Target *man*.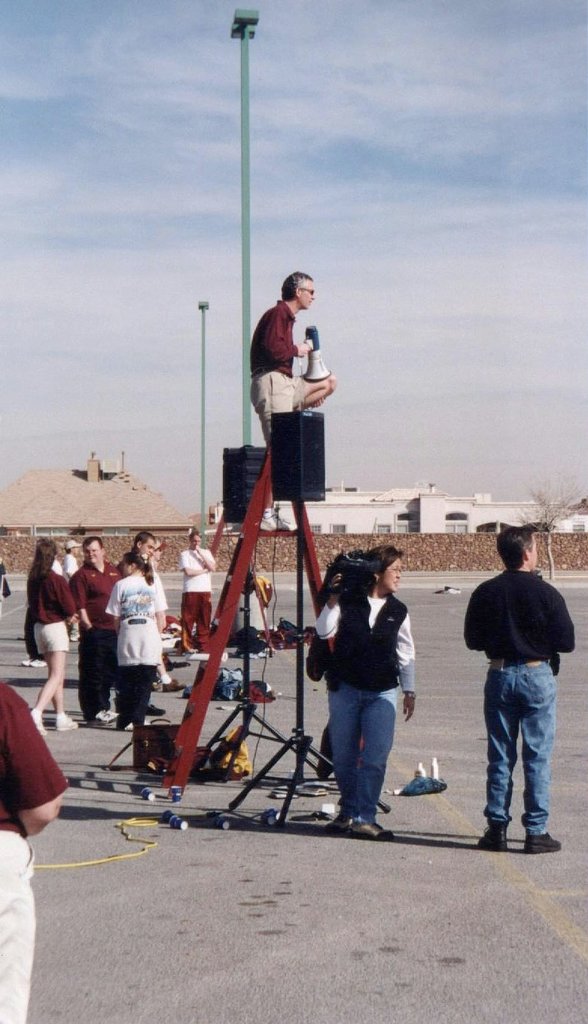
Target region: (459, 532, 571, 858).
